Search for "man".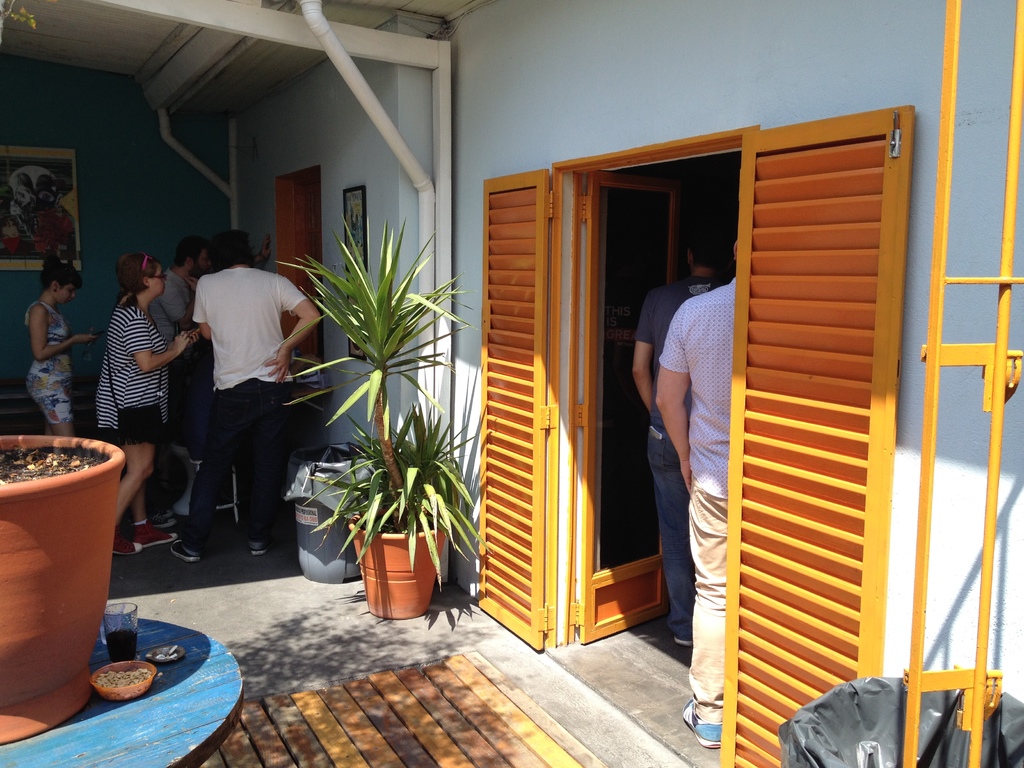
Found at left=653, top=236, right=737, bottom=749.
